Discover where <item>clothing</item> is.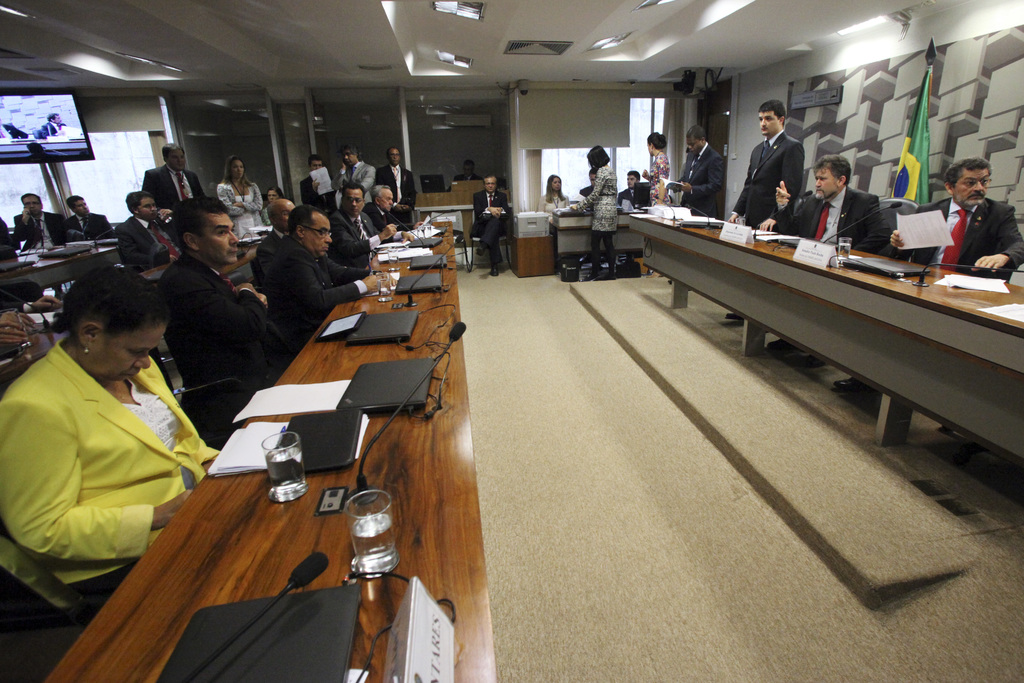
Discovered at crop(570, 163, 621, 274).
